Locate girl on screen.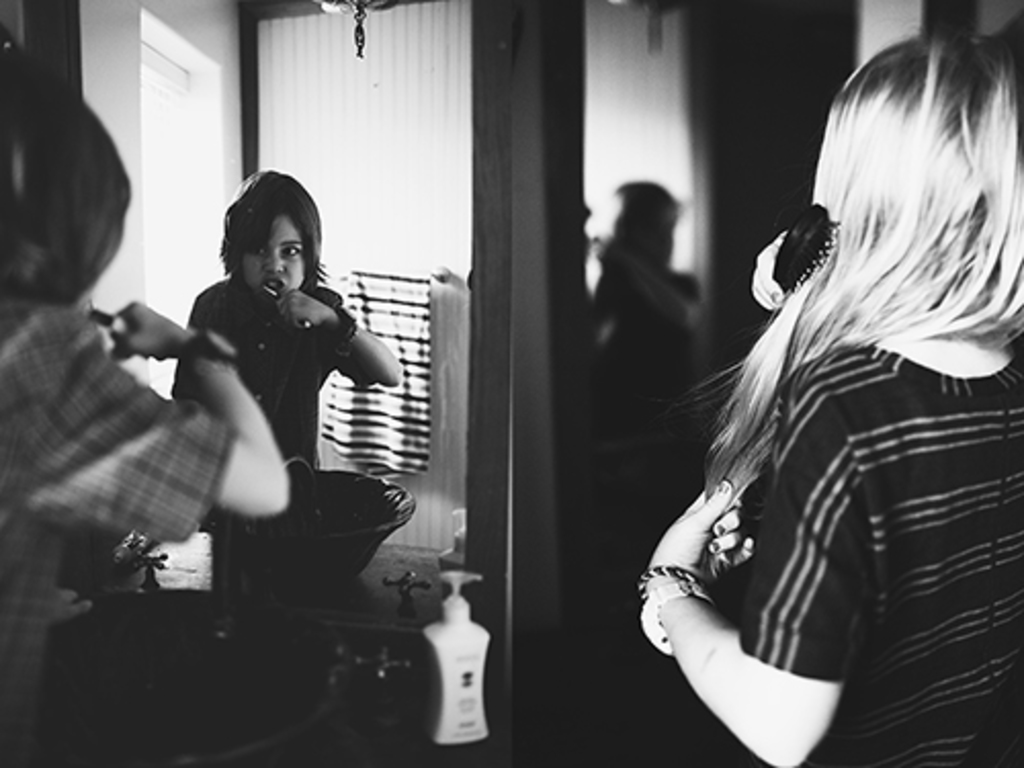
On screen at bbox=[174, 164, 399, 455].
